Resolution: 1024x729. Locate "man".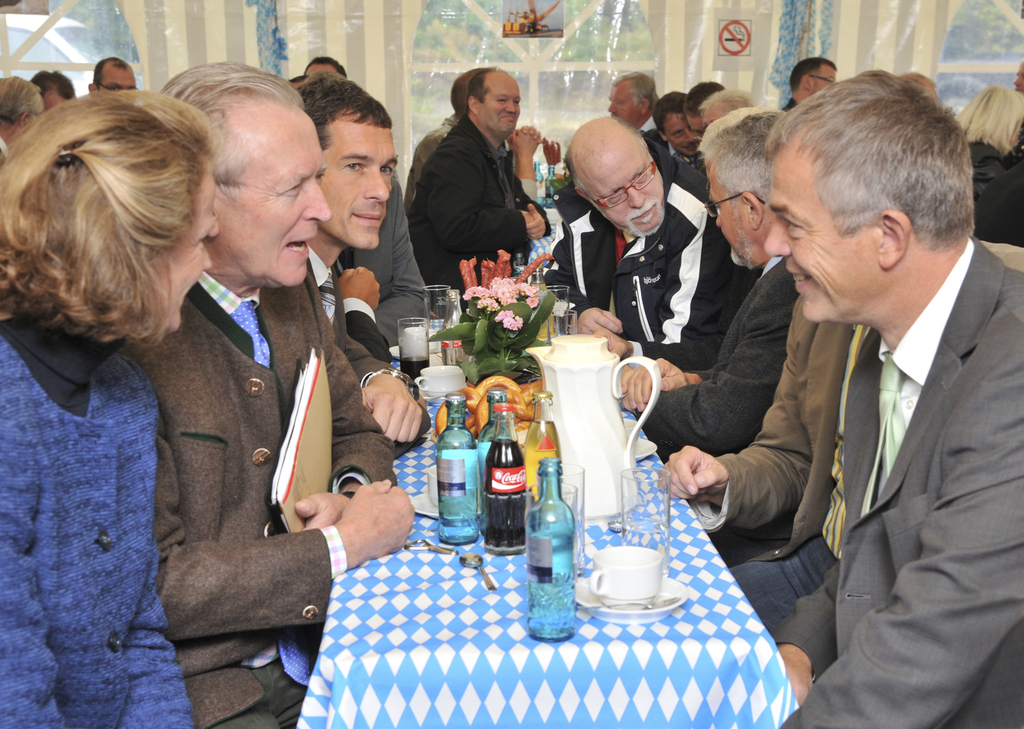
(0, 76, 42, 164).
